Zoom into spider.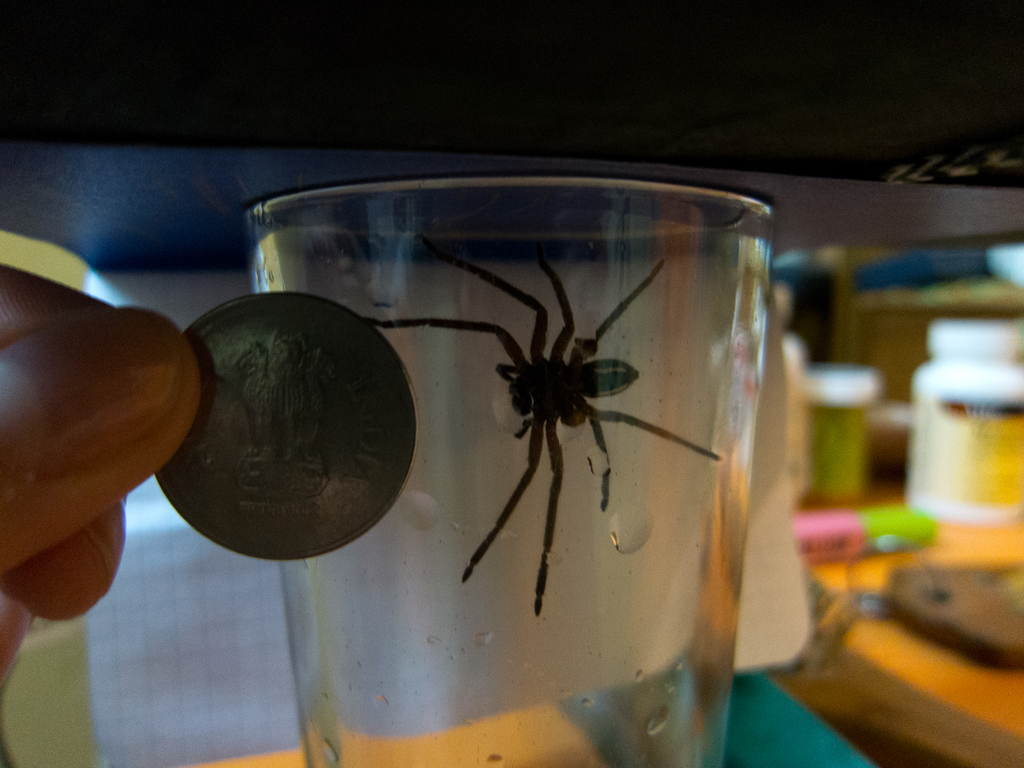
Zoom target: Rect(351, 236, 725, 615).
